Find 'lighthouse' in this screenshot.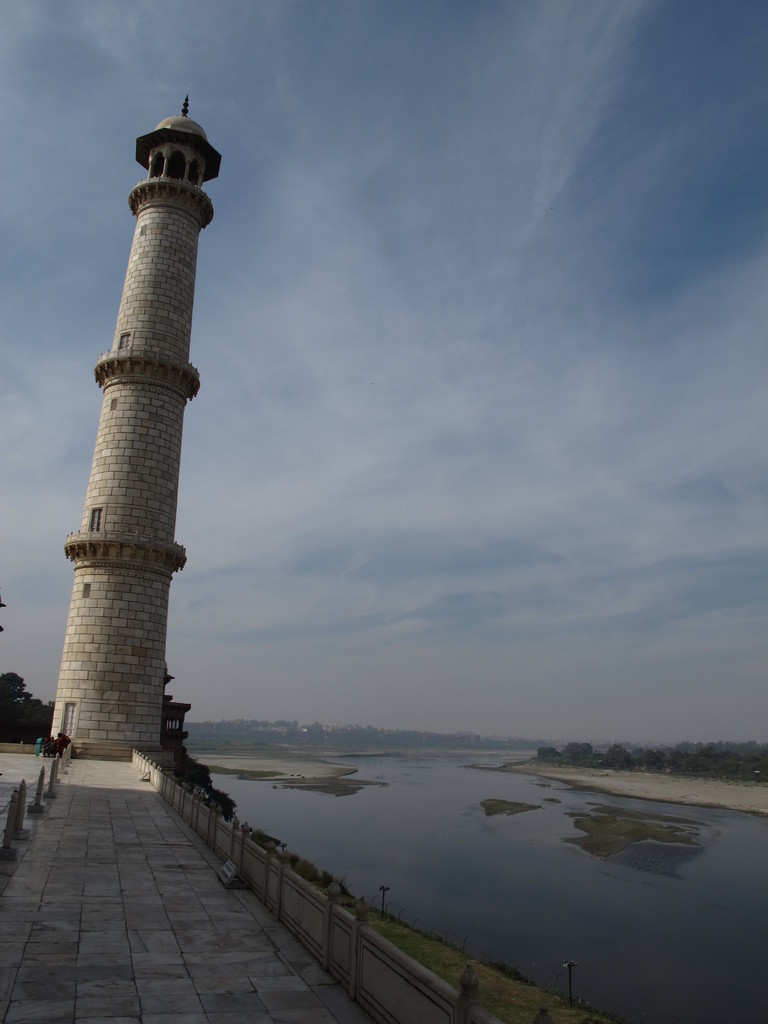
The bounding box for 'lighthouse' is left=61, top=94, right=223, bottom=756.
